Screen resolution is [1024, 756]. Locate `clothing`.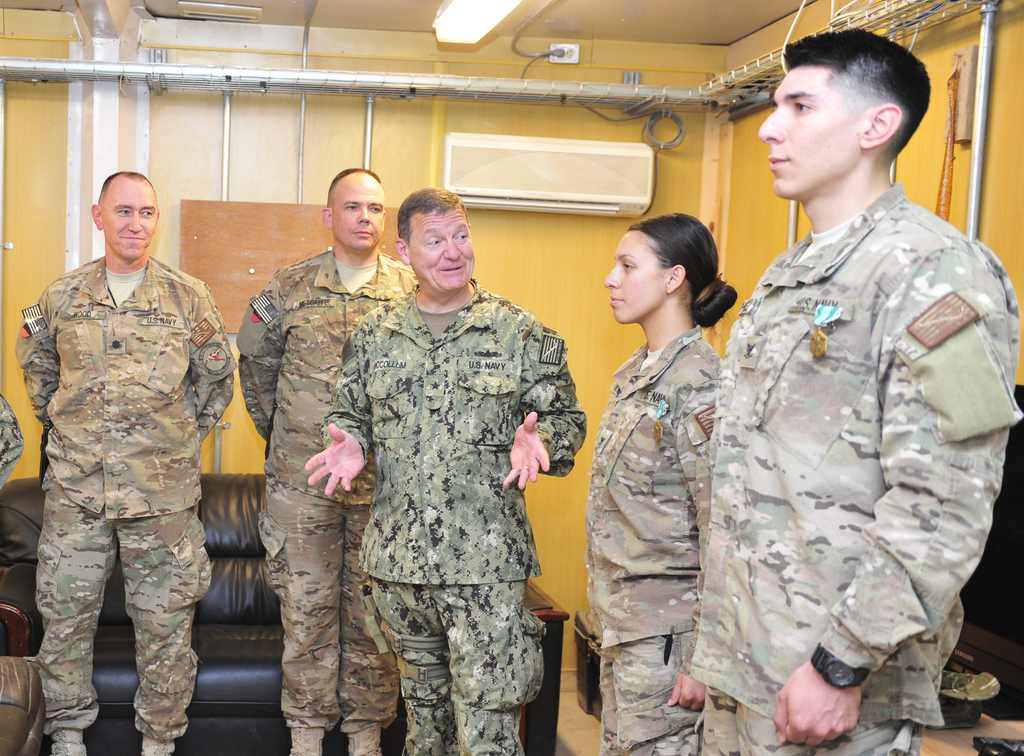
box=[590, 331, 721, 755].
